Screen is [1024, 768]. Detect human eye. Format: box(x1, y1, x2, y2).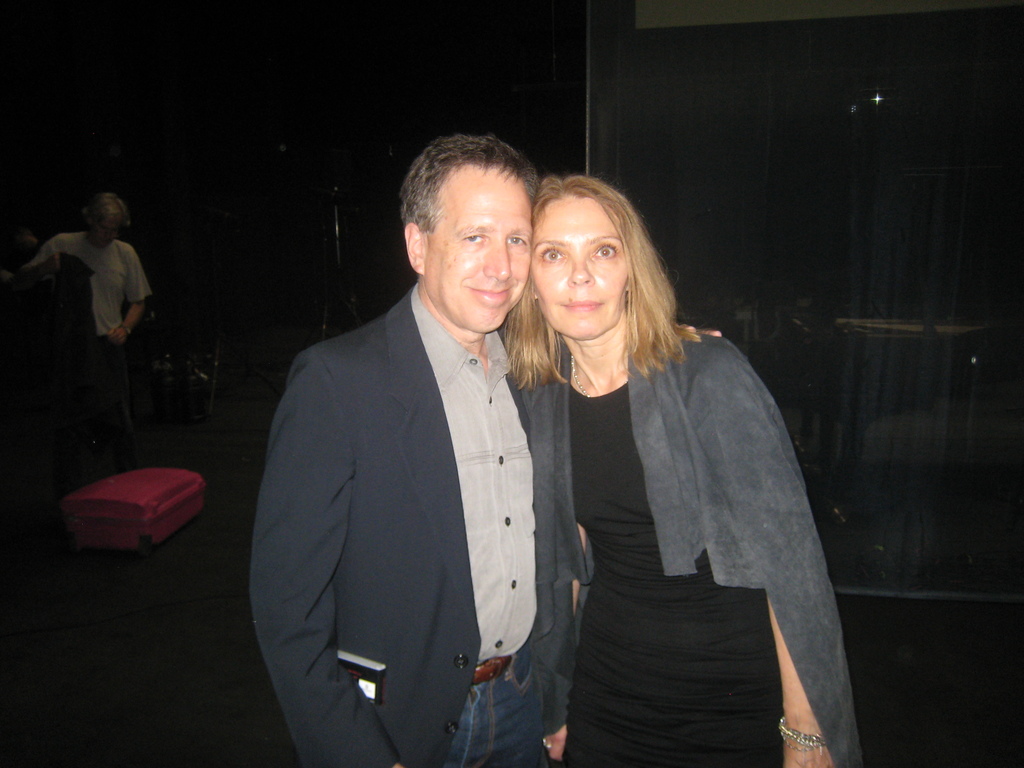
box(591, 239, 620, 261).
